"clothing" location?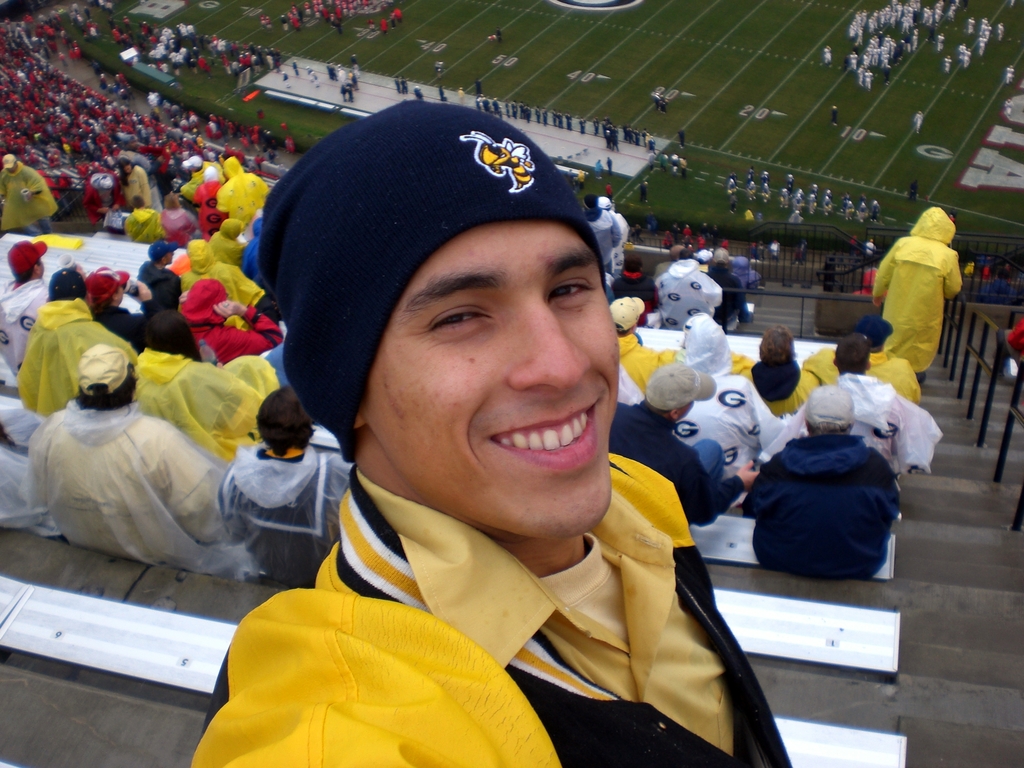
rect(381, 19, 388, 31)
